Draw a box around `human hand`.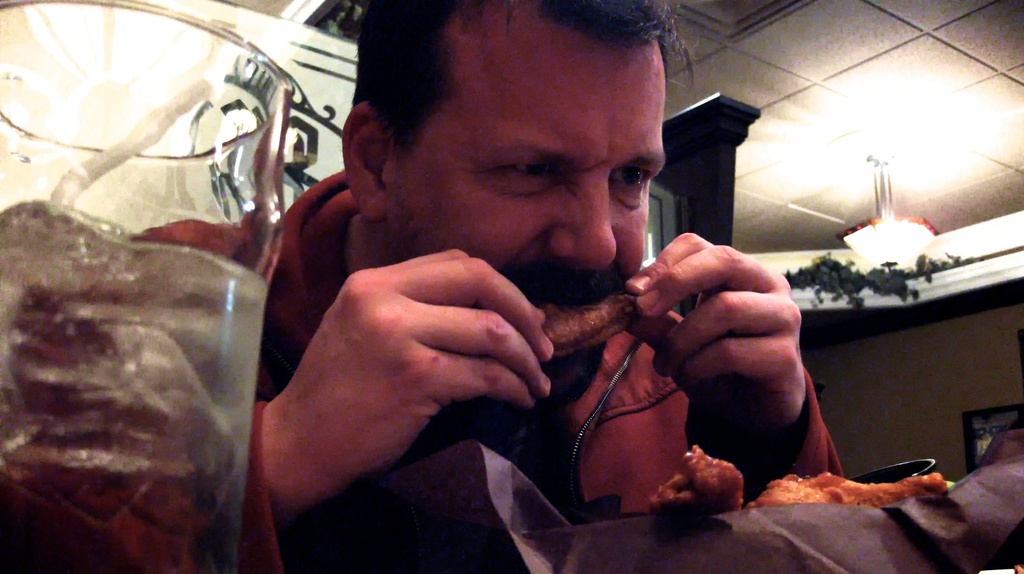
284:229:560:461.
